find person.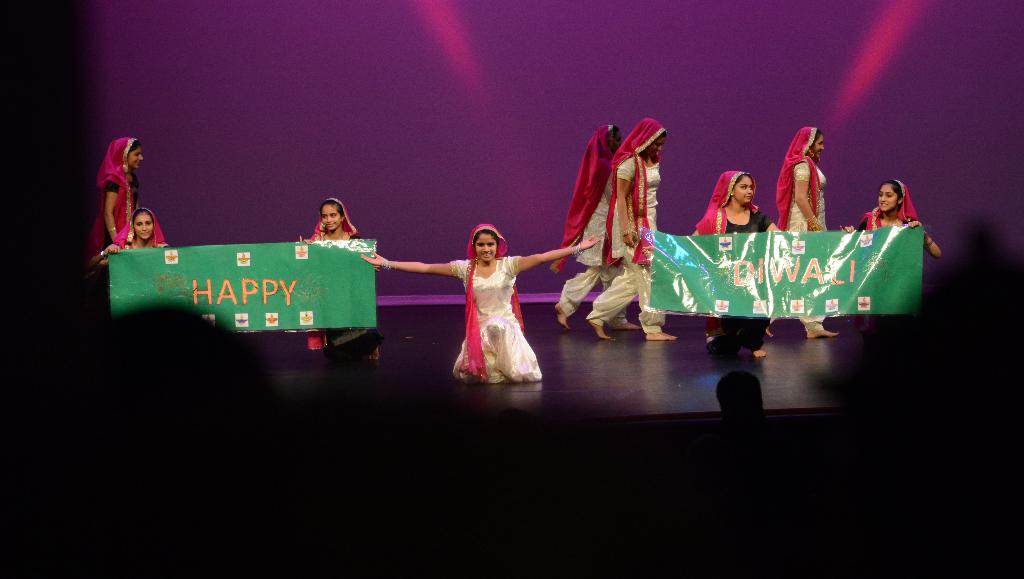
bbox=[585, 116, 677, 342].
